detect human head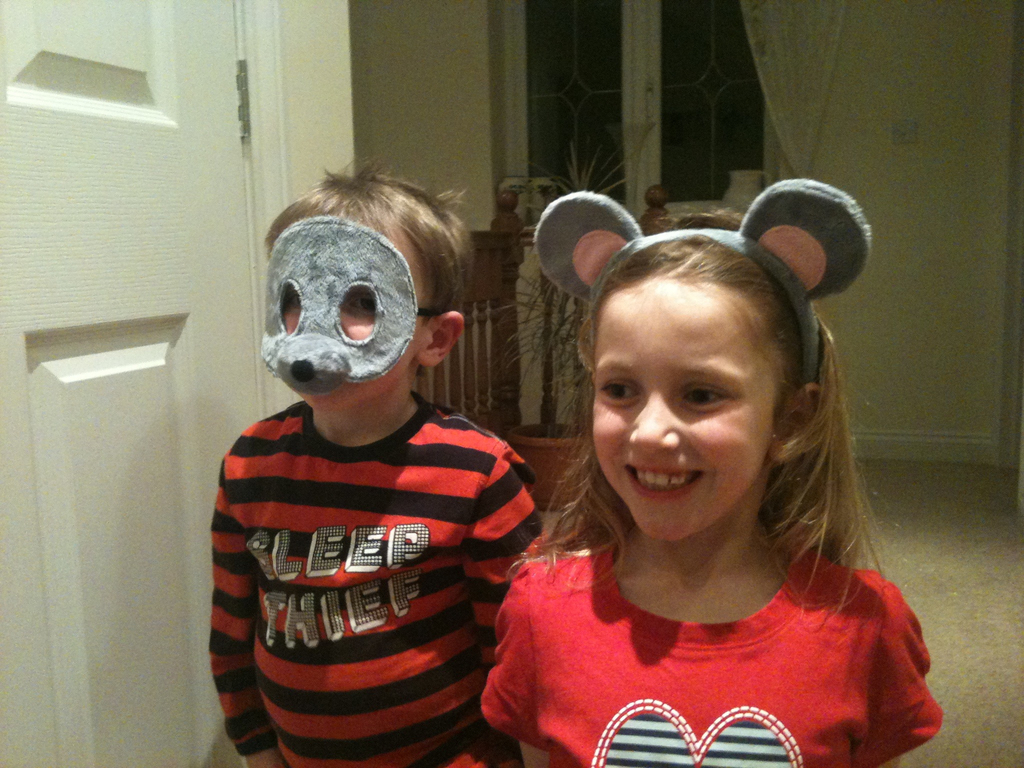
(581,216,840,543)
